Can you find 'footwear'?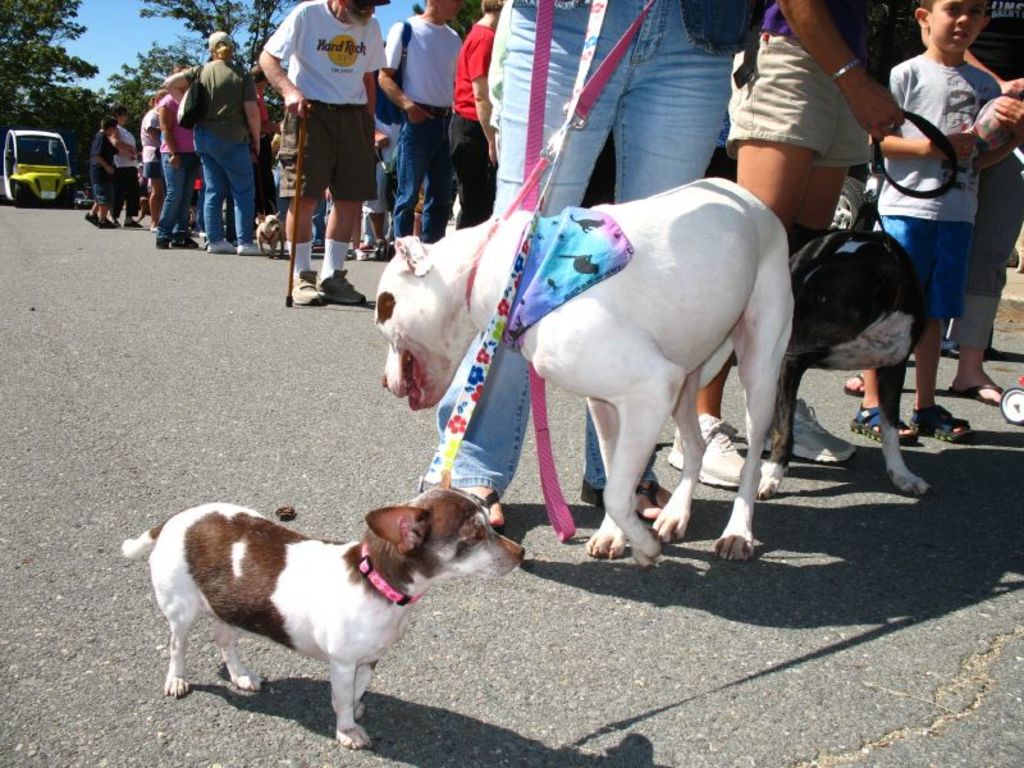
Yes, bounding box: (x1=170, y1=234, x2=198, y2=247).
